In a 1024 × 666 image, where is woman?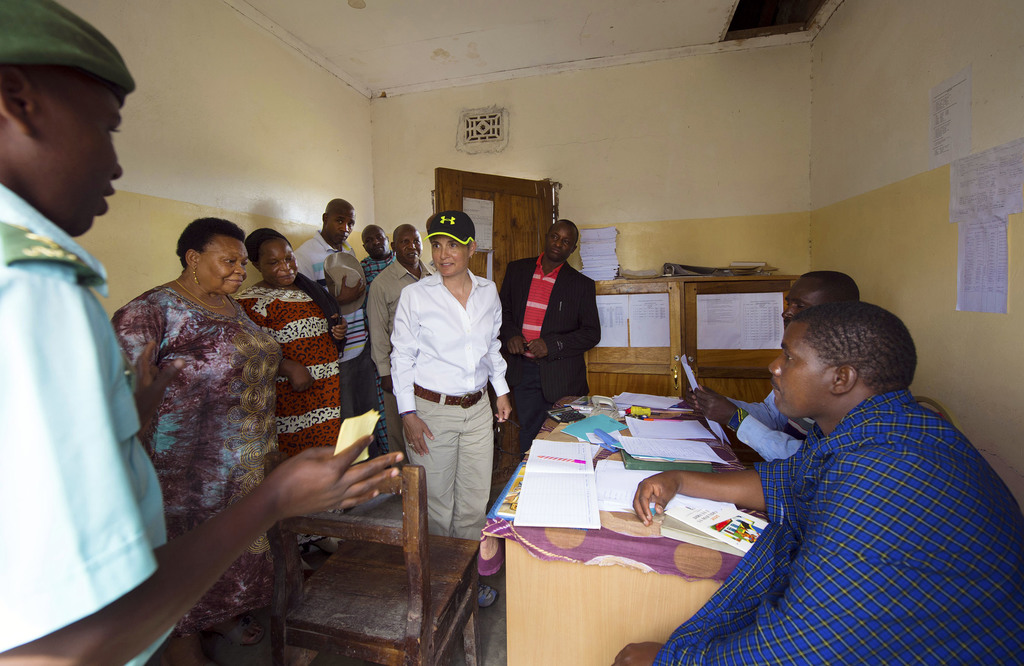
box=[113, 218, 286, 665].
